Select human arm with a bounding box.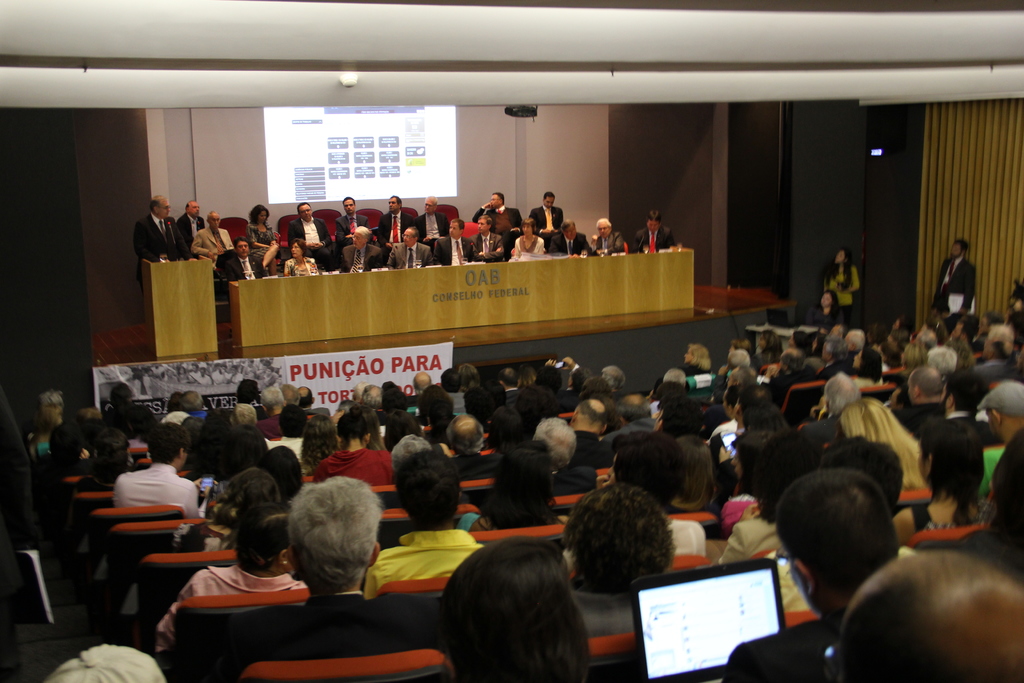
detection(376, 215, 394, 251).
